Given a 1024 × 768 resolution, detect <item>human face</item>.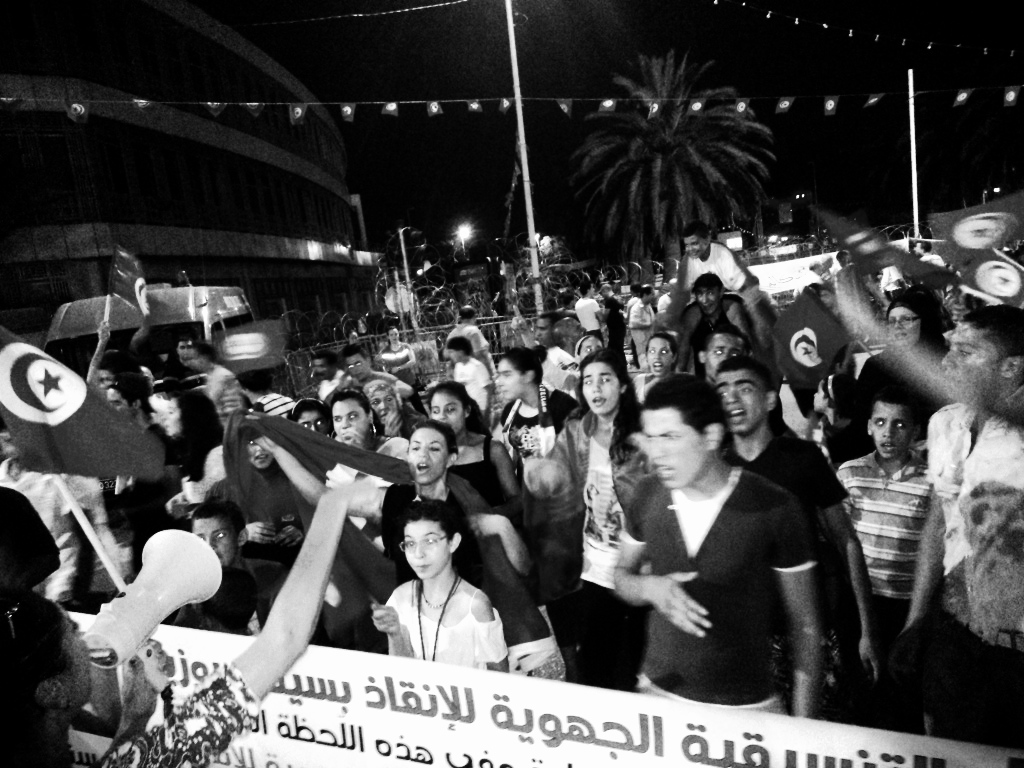
detection(894, 304, 917, 343).
